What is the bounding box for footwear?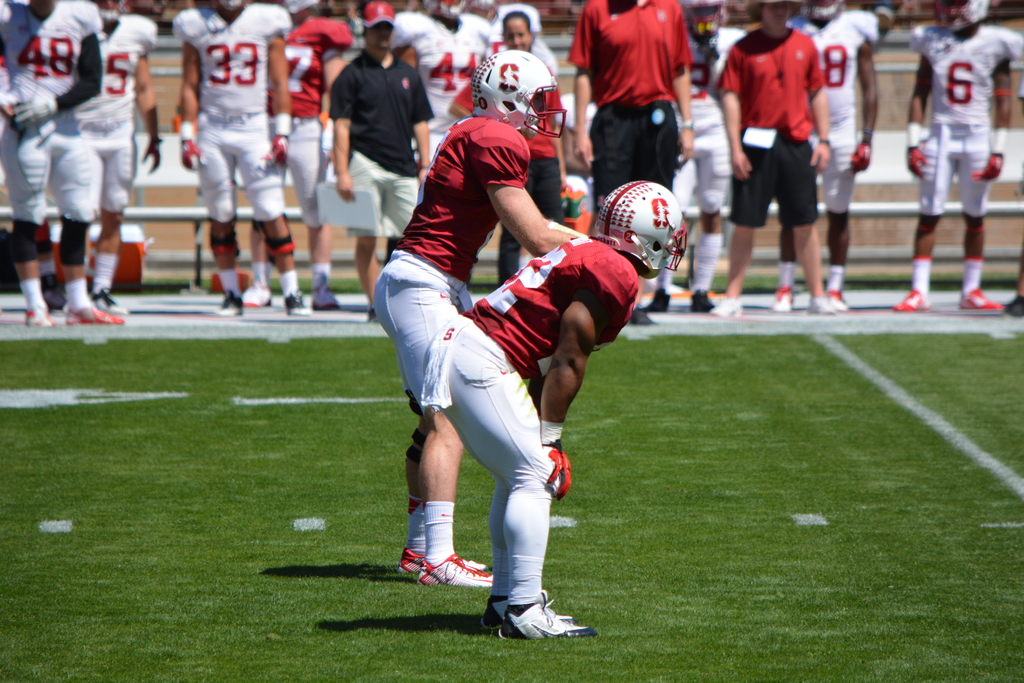
(419, 552, 502, 586).
